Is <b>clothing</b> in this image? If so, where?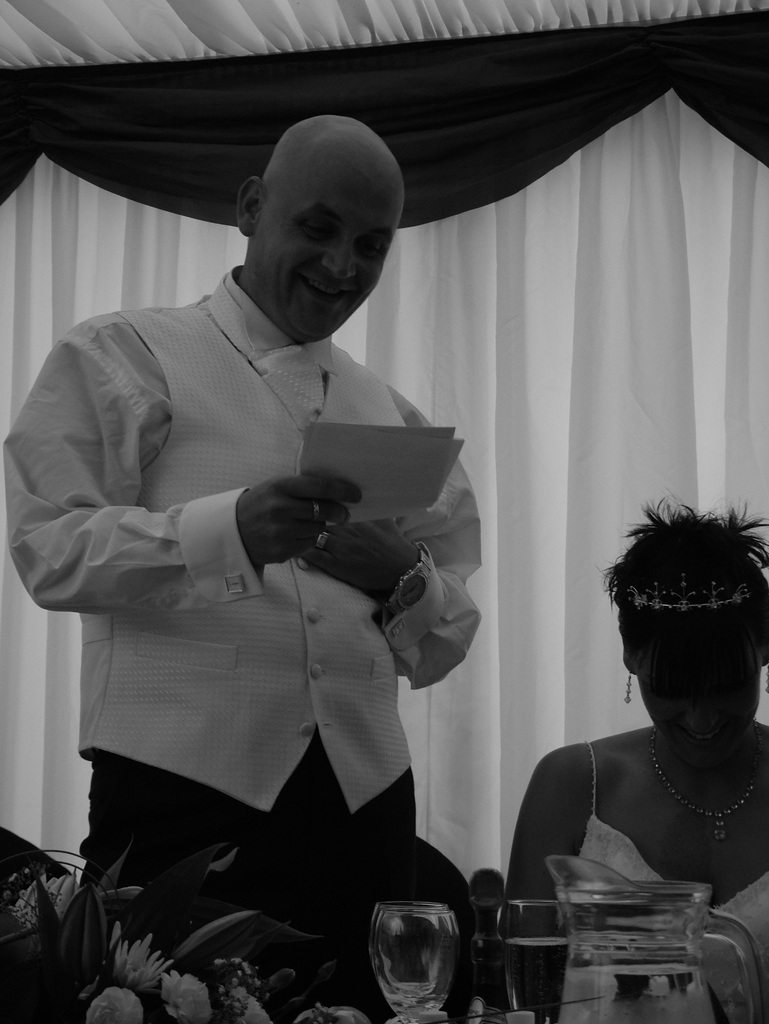
Yes, at 50:202:499:972.
